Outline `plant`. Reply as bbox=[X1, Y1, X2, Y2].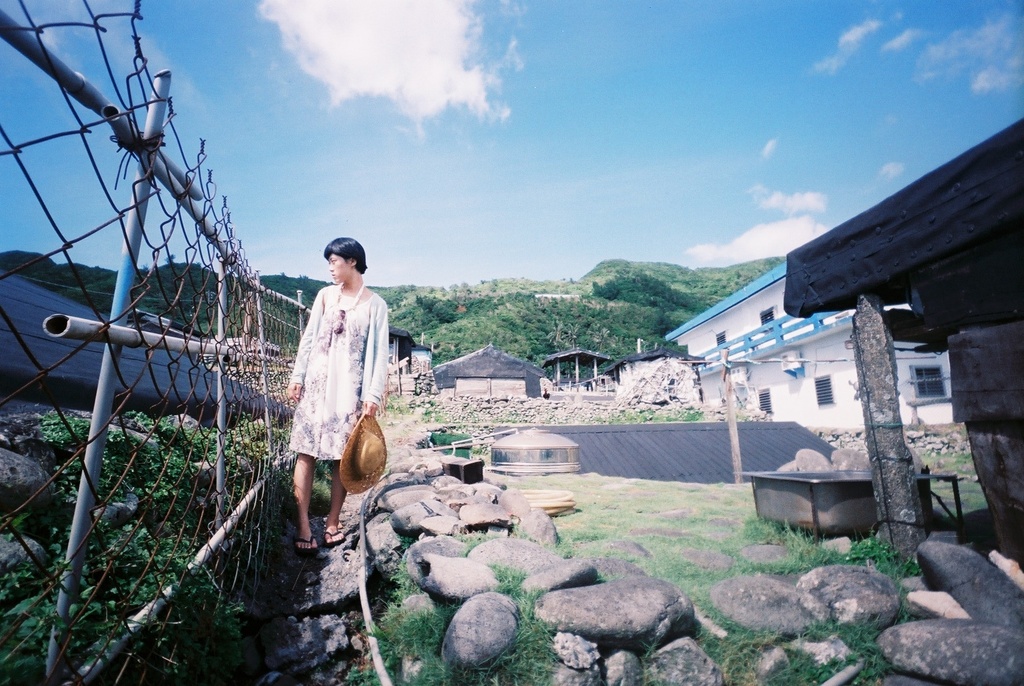
bbox=[909, 439, 991, 522].
